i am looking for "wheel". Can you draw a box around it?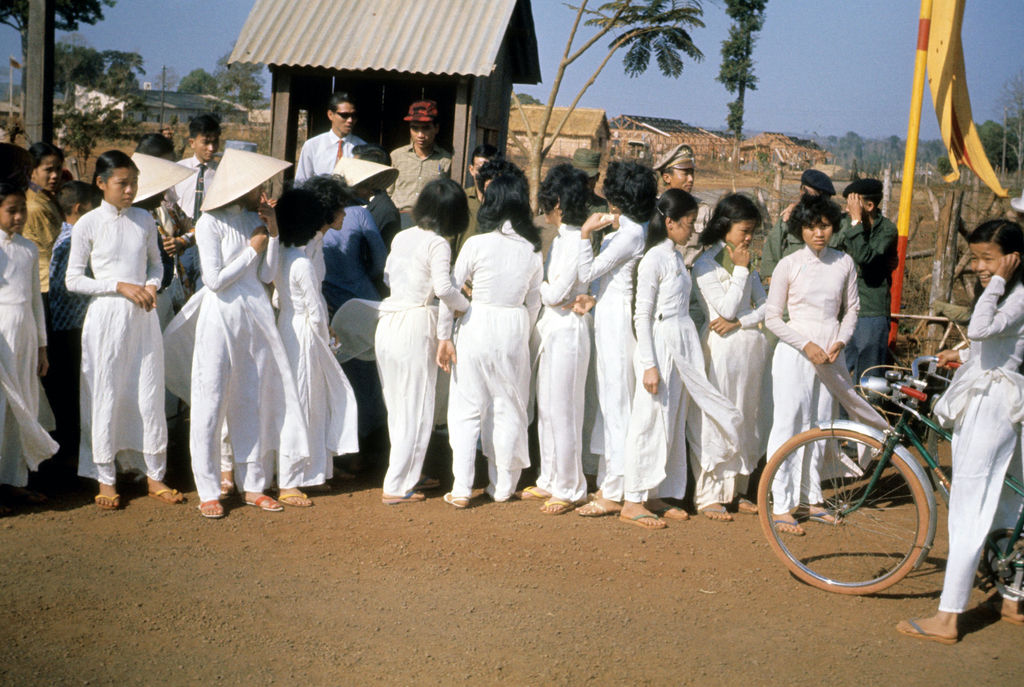
Sure, the bounding box is (left=778, top=421, right=943, bottom=592).
